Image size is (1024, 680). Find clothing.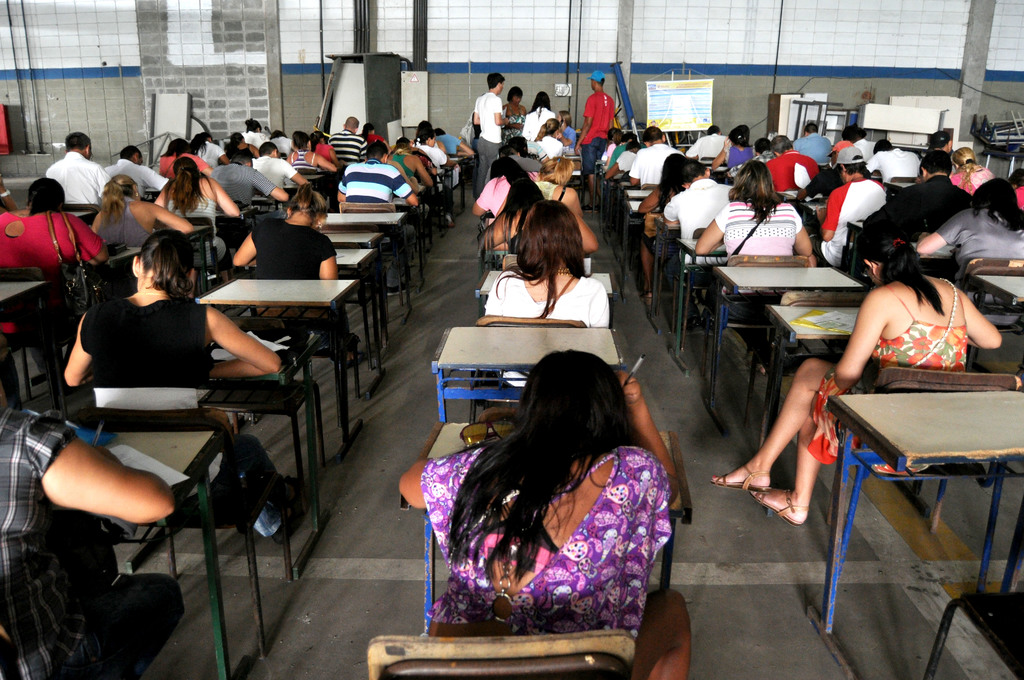
106,159,167,200.
